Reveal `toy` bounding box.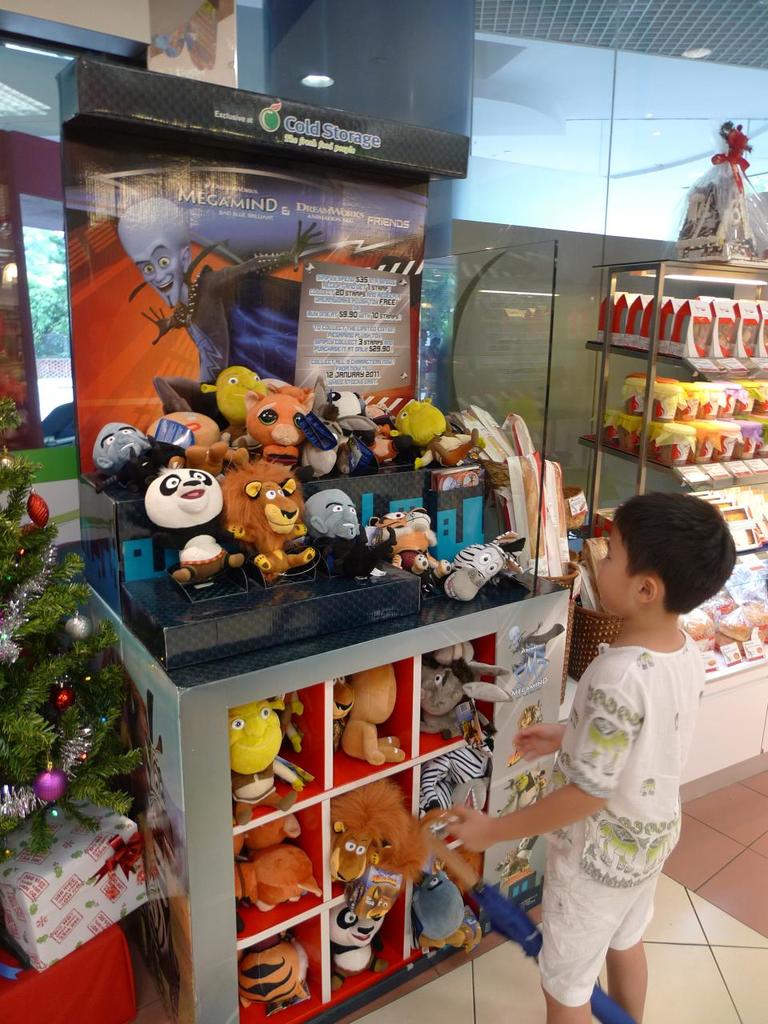
Revealed: bbox(324, 898, 386, 990).
